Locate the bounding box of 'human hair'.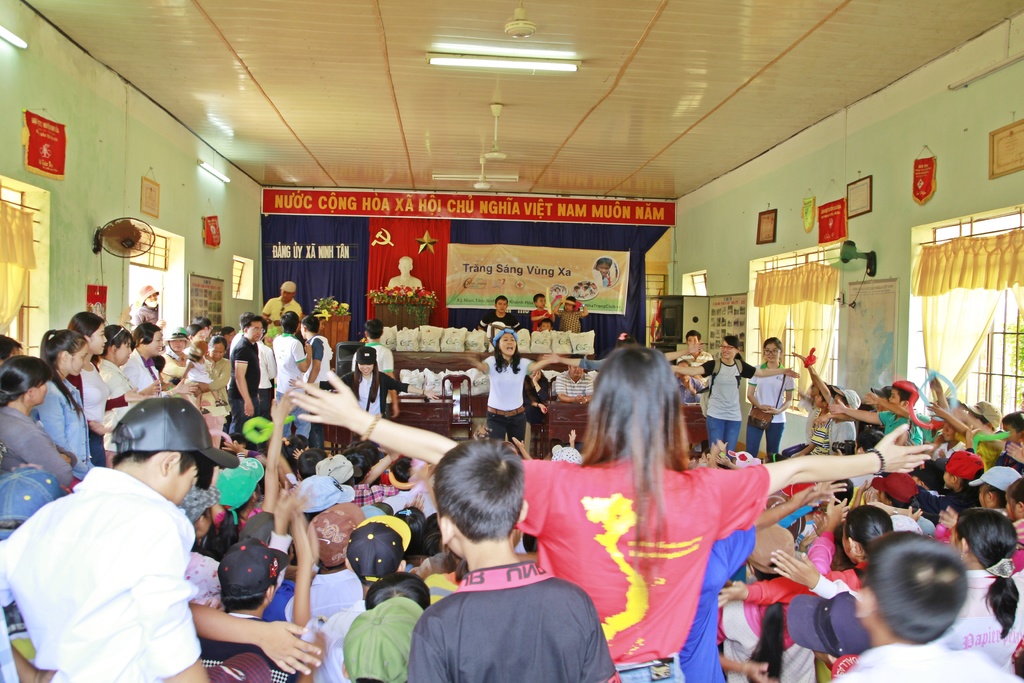
Bounding box: 388,458,412,495.
